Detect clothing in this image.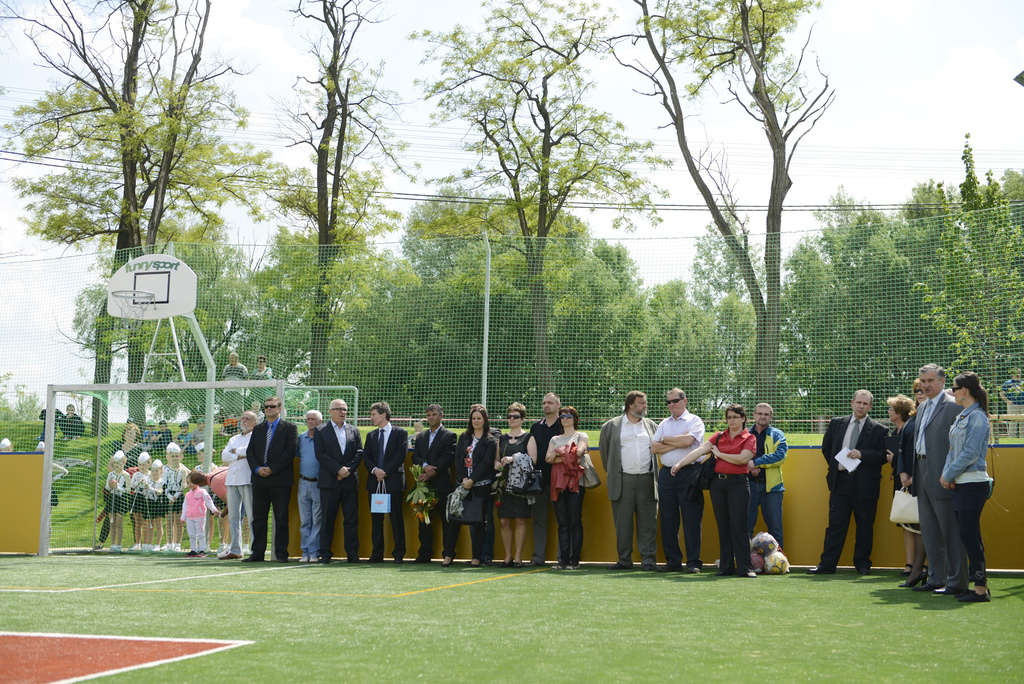
Detection: <bbox>60, 408, 86, 437</bbox>.
